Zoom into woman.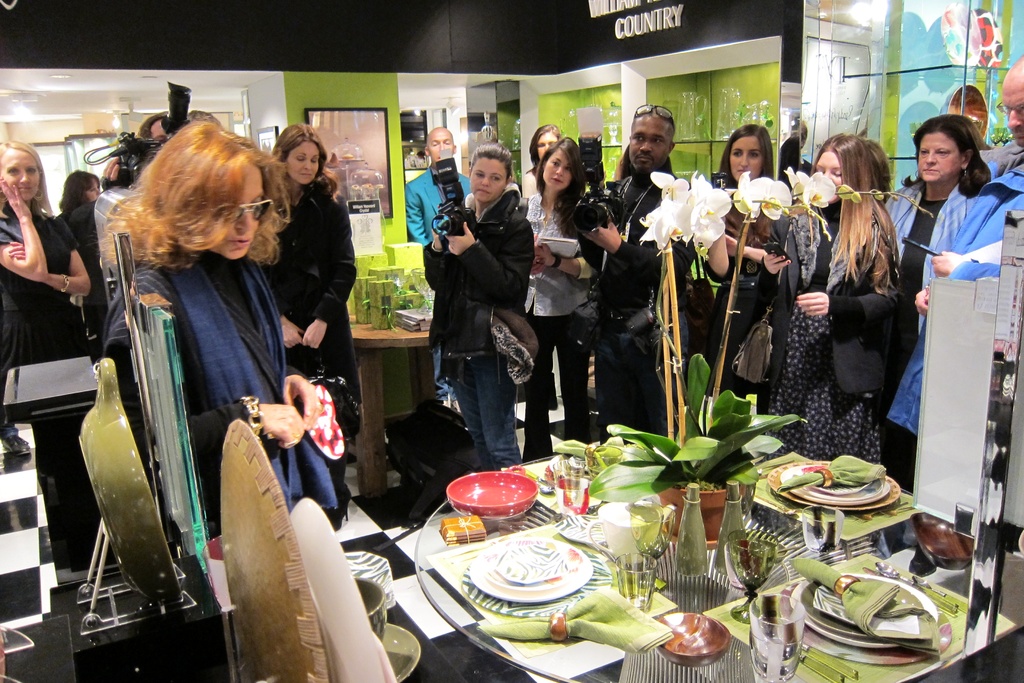
Zoom target: select_region(103, 115, 330, 542).
